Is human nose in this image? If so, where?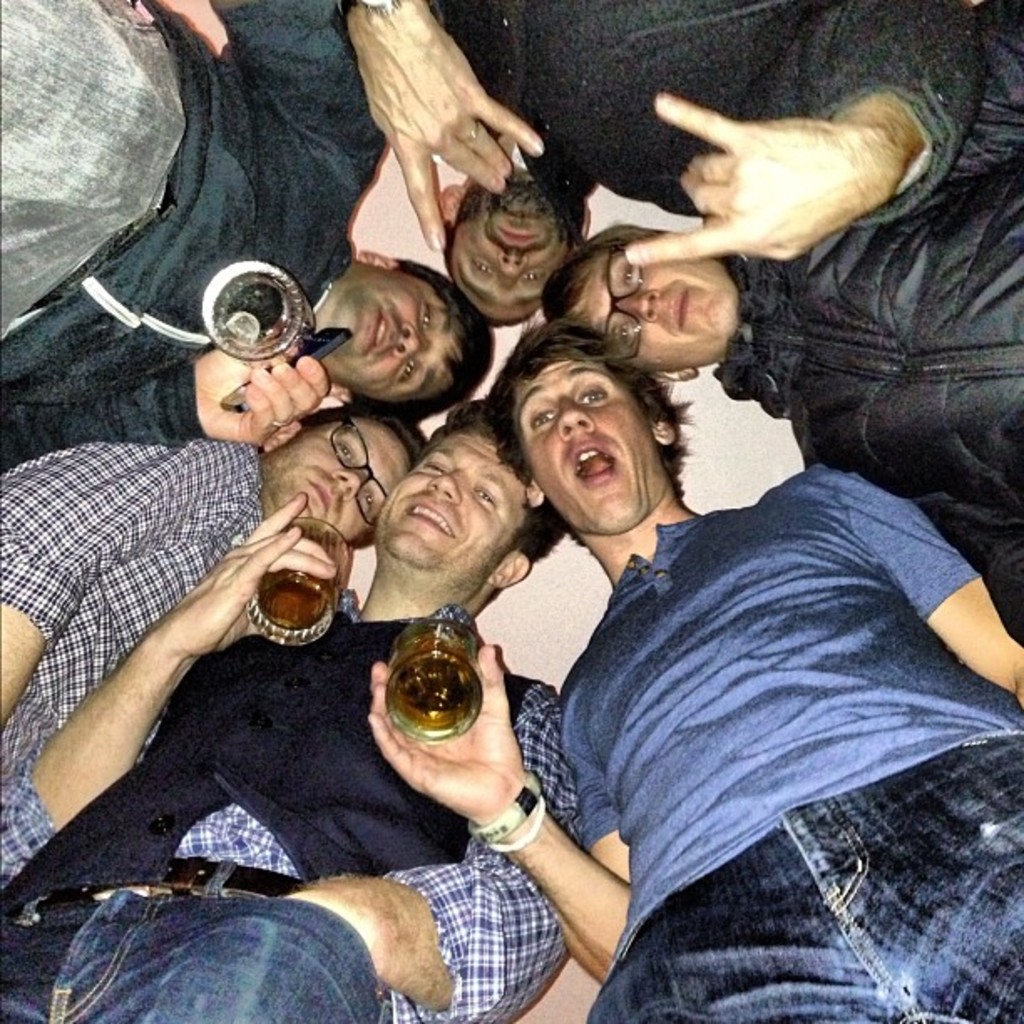
Yes, at (557,398,596,433).
